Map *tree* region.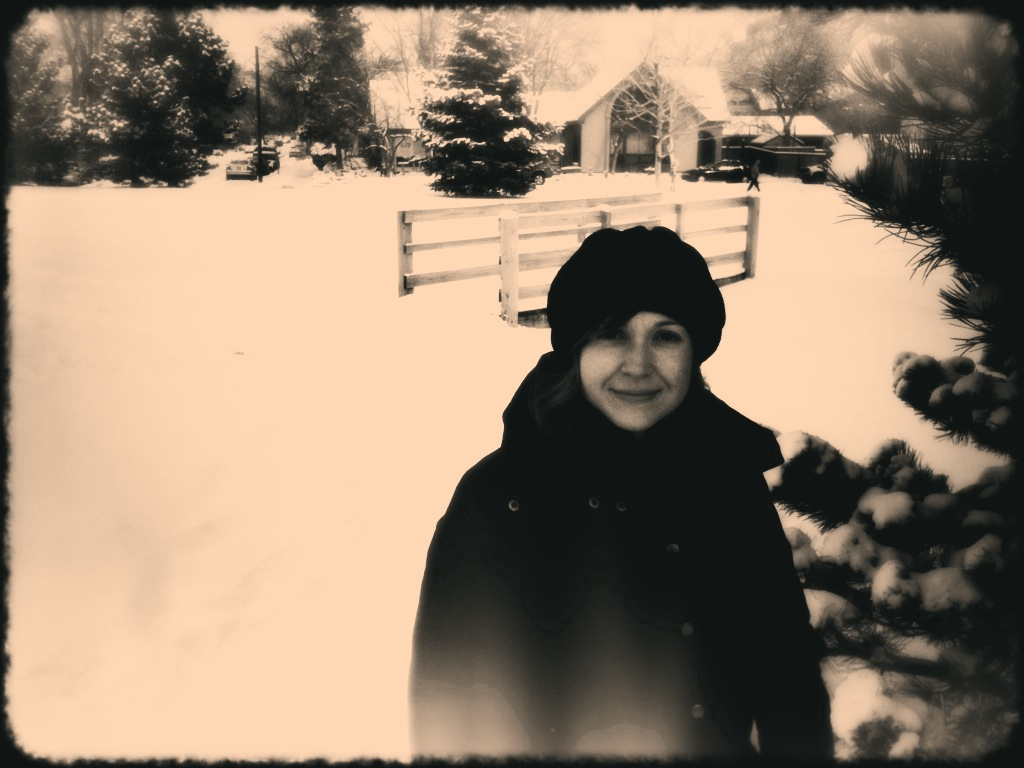
Mapped to (730,10,853,146).
